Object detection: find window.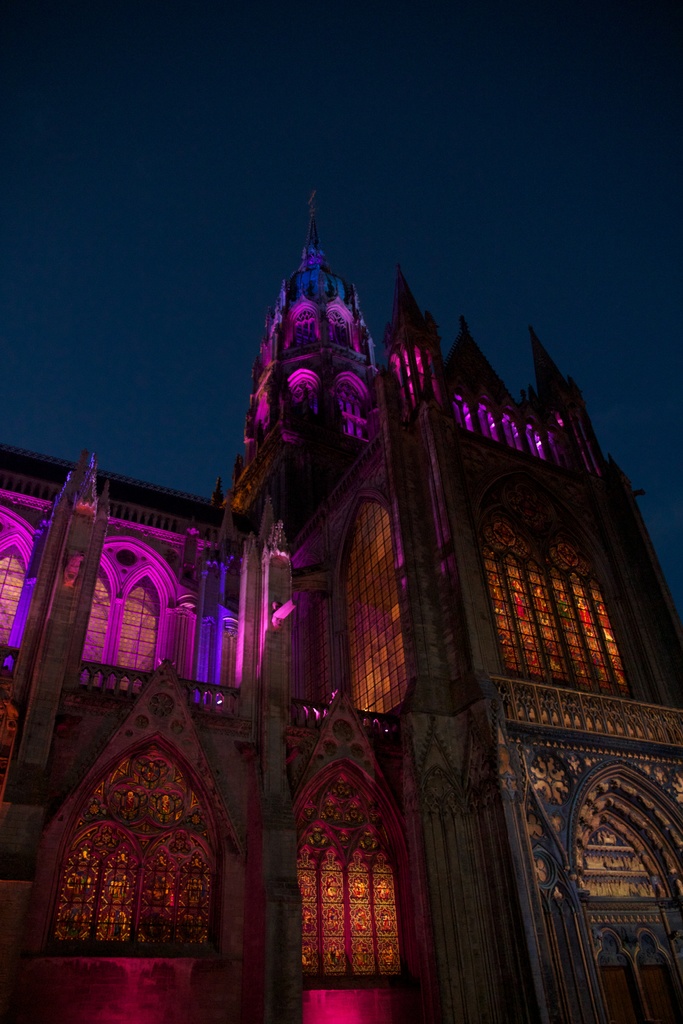
bbox(295, 778, 397, 980).
